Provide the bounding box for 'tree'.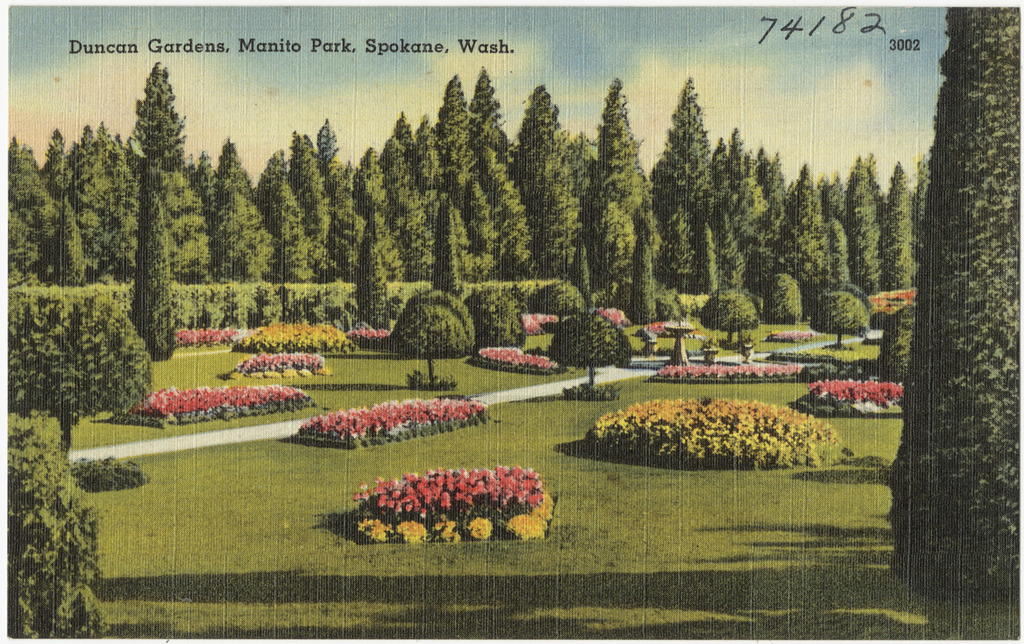
crop(2, 418, 104, 643).
